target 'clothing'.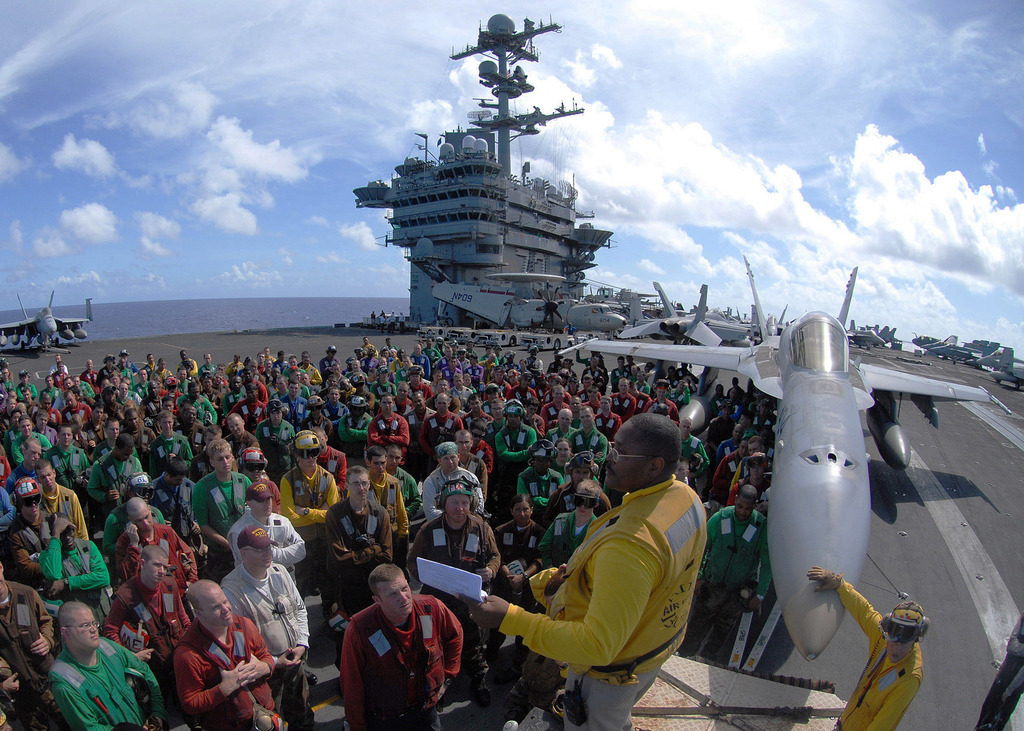
Target region: x1=308, y1=501, x2=392, y2=627.
